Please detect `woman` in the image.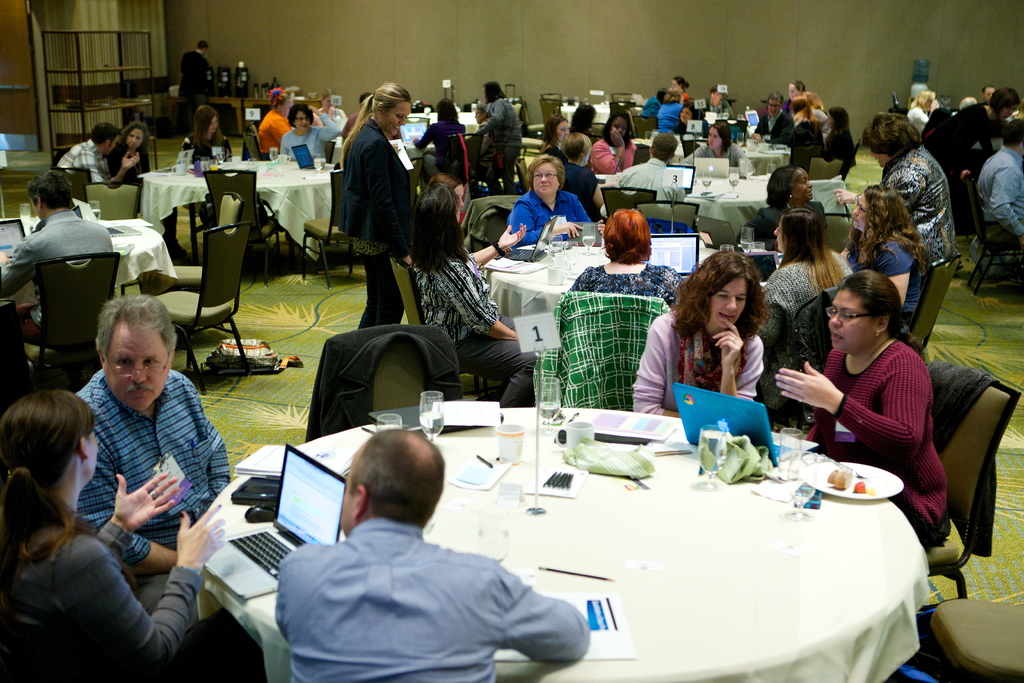
box(755, 207, 845, 347).
